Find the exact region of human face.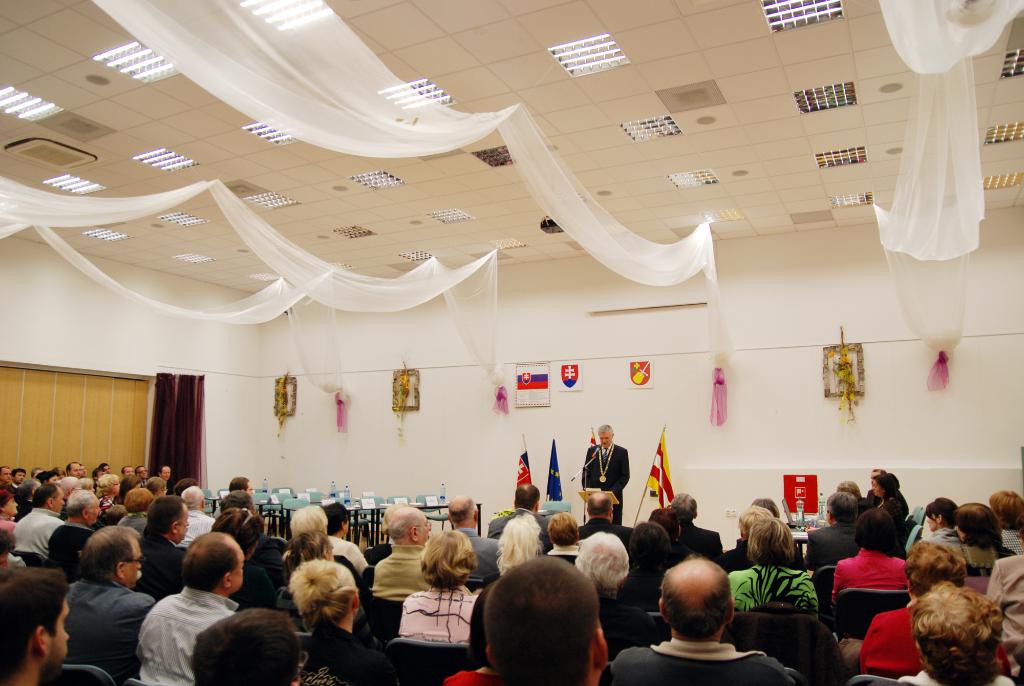
Exact region: (596, 427, 614, 448).
